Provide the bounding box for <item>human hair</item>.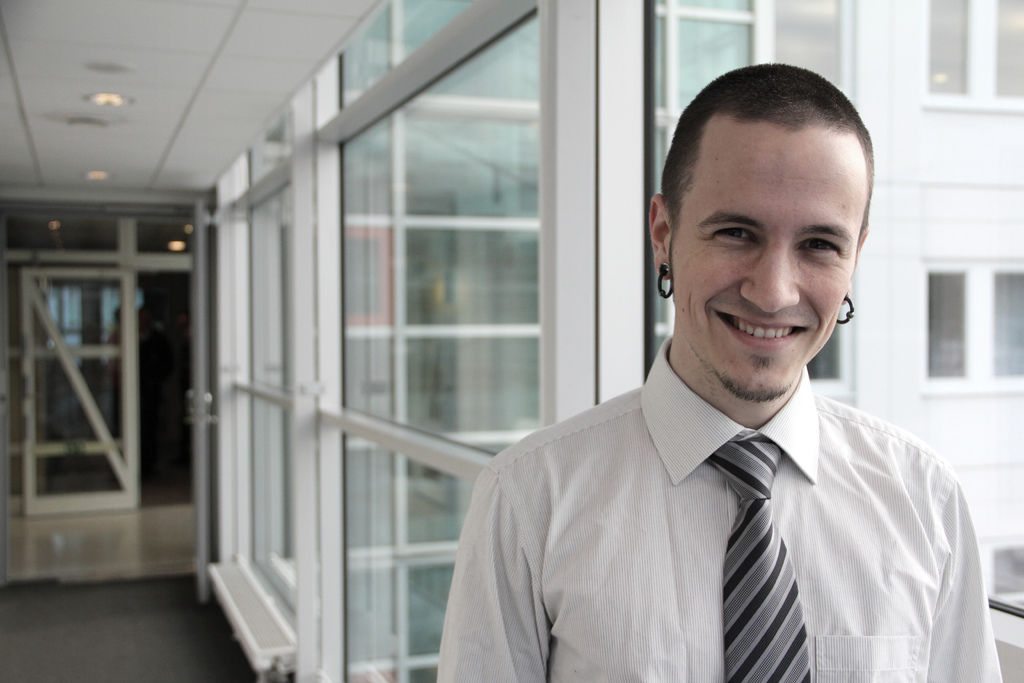
select_region(649, 57, 879, 234).
